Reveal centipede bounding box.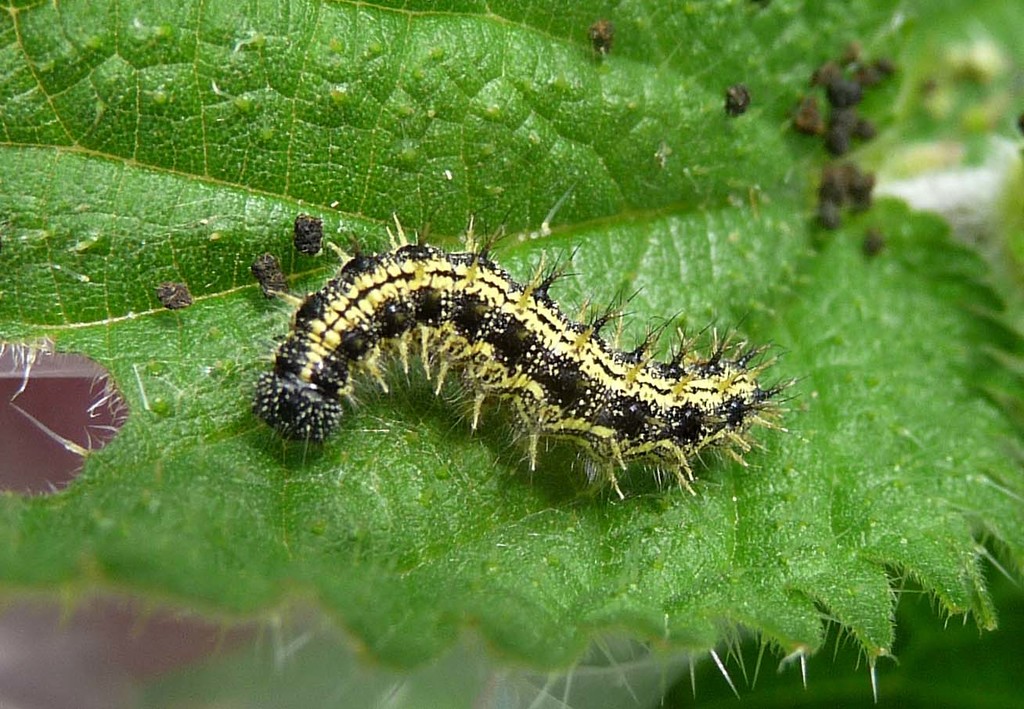
Revealed: <region>247, 212, 806, 505</region>.
